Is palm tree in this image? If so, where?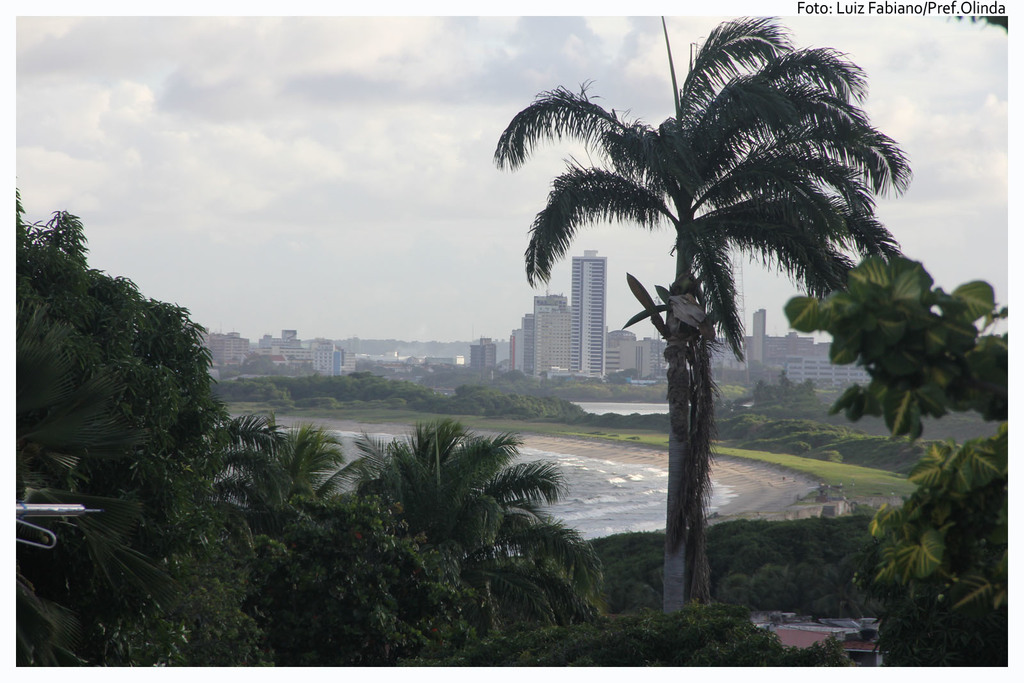
Yes, at 934:431:1004:596.
